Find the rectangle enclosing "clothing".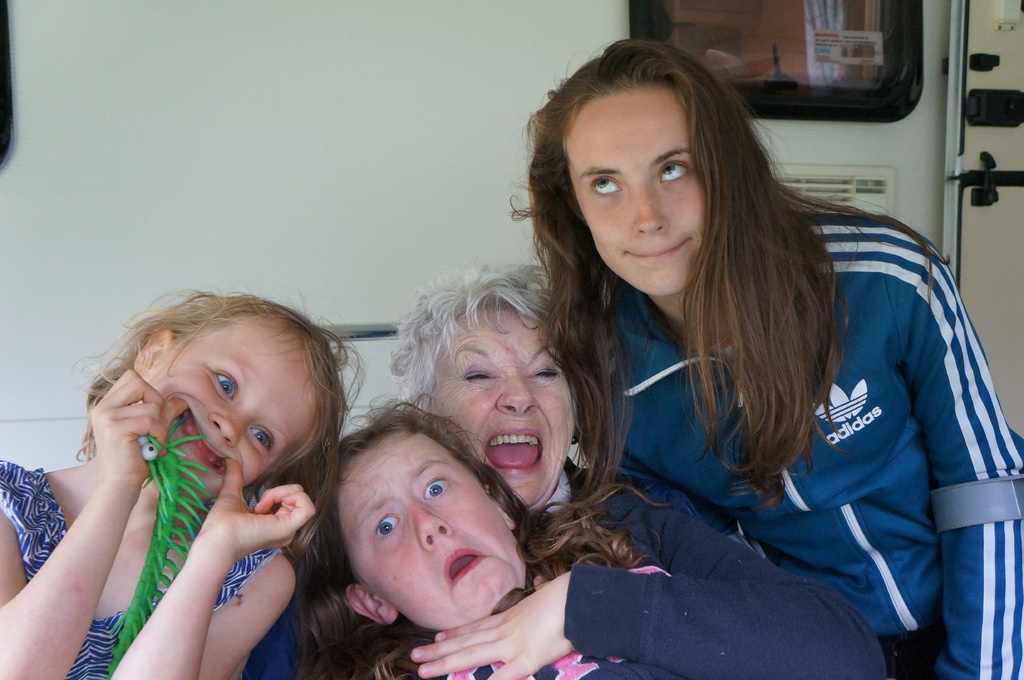
(left=598, top=216, right=1023, bottom=679).
